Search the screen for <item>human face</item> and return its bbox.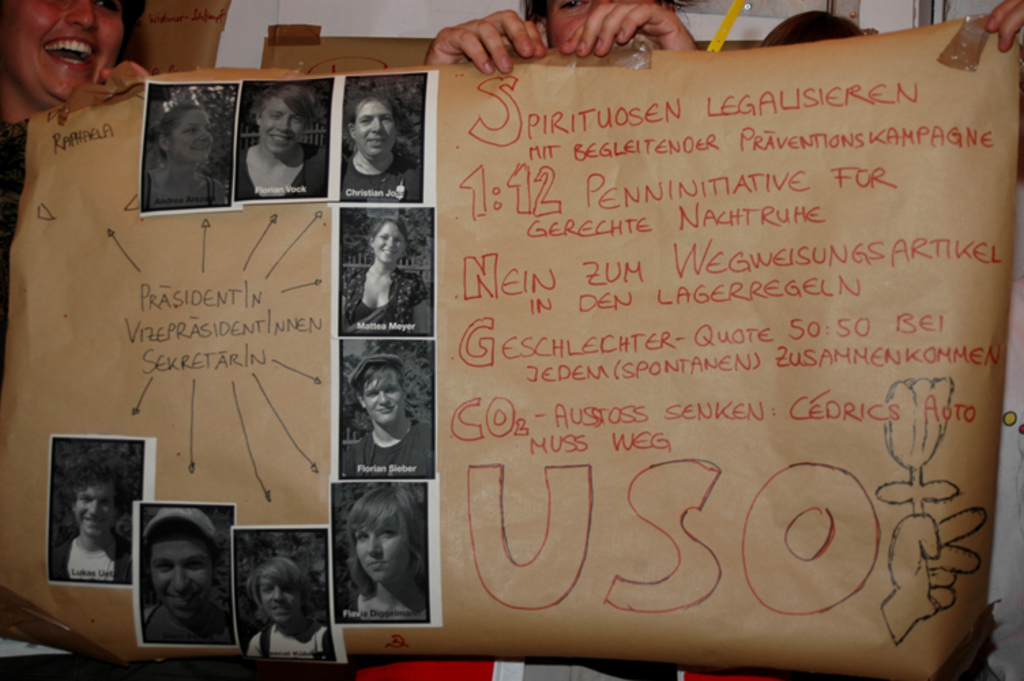
Found: 71:477:124:538.
